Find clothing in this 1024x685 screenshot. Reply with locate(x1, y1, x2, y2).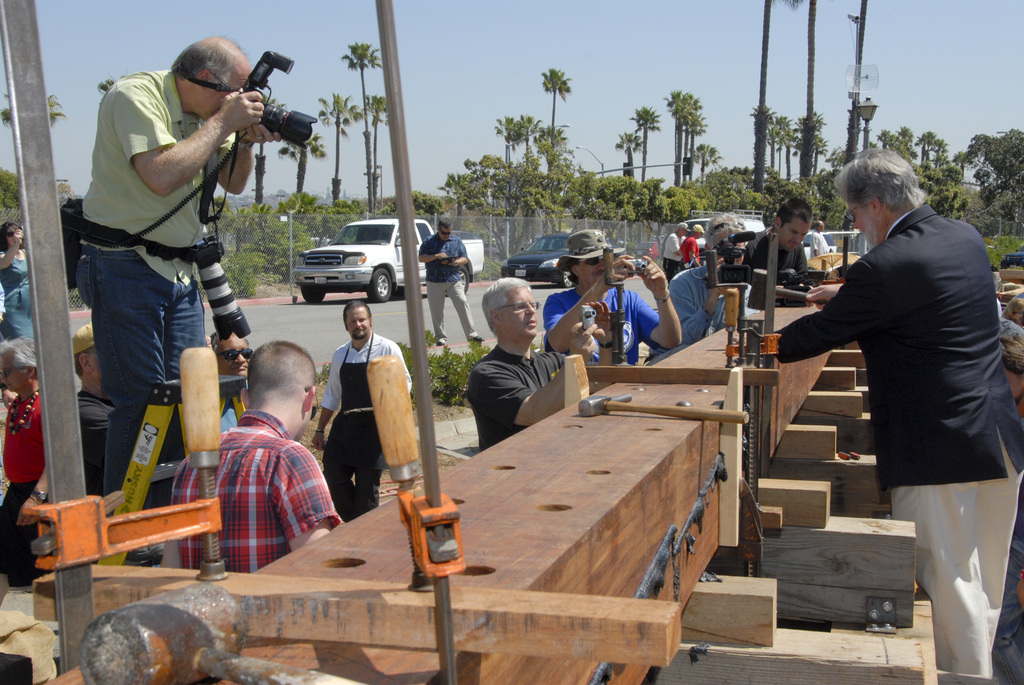
locate(323, 335, 409, 407).
